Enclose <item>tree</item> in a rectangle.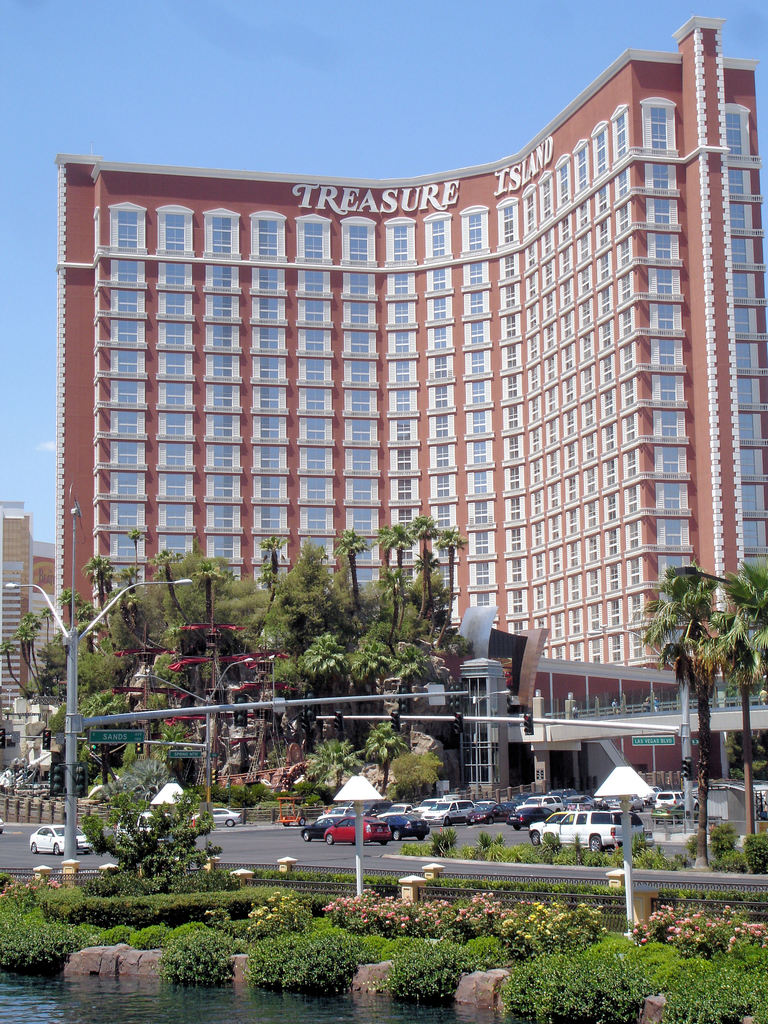
14:618:49:697.
